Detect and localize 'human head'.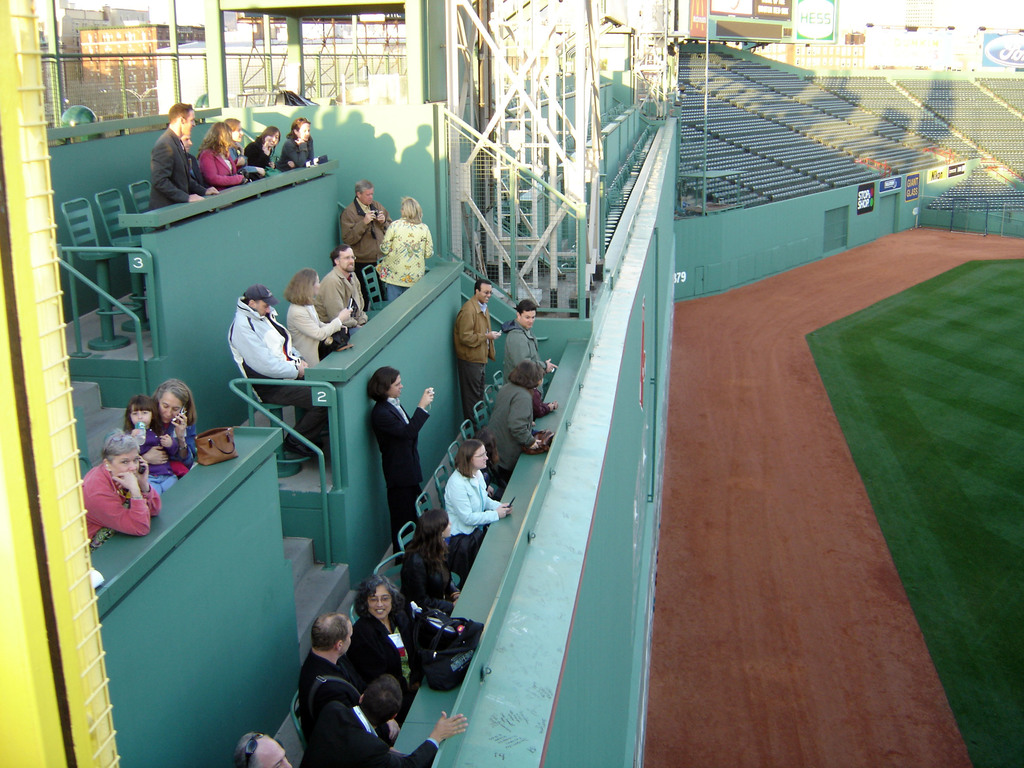
Localized at [x1=330, y1=242, x2=356, y2=273].
